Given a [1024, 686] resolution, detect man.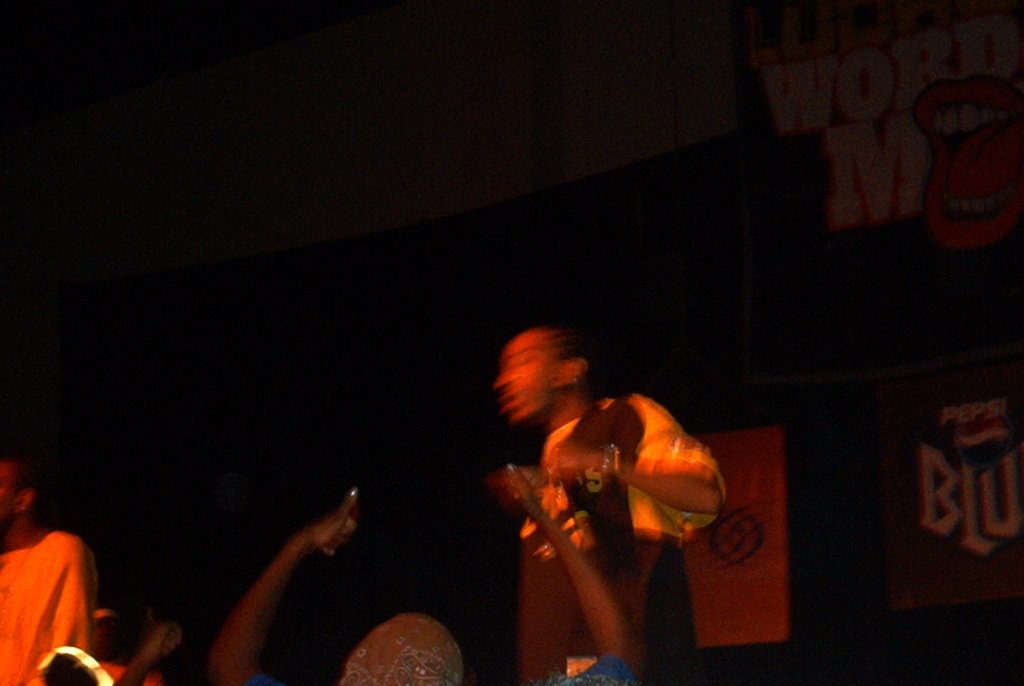
select_region(490, 332, 734, 679).
